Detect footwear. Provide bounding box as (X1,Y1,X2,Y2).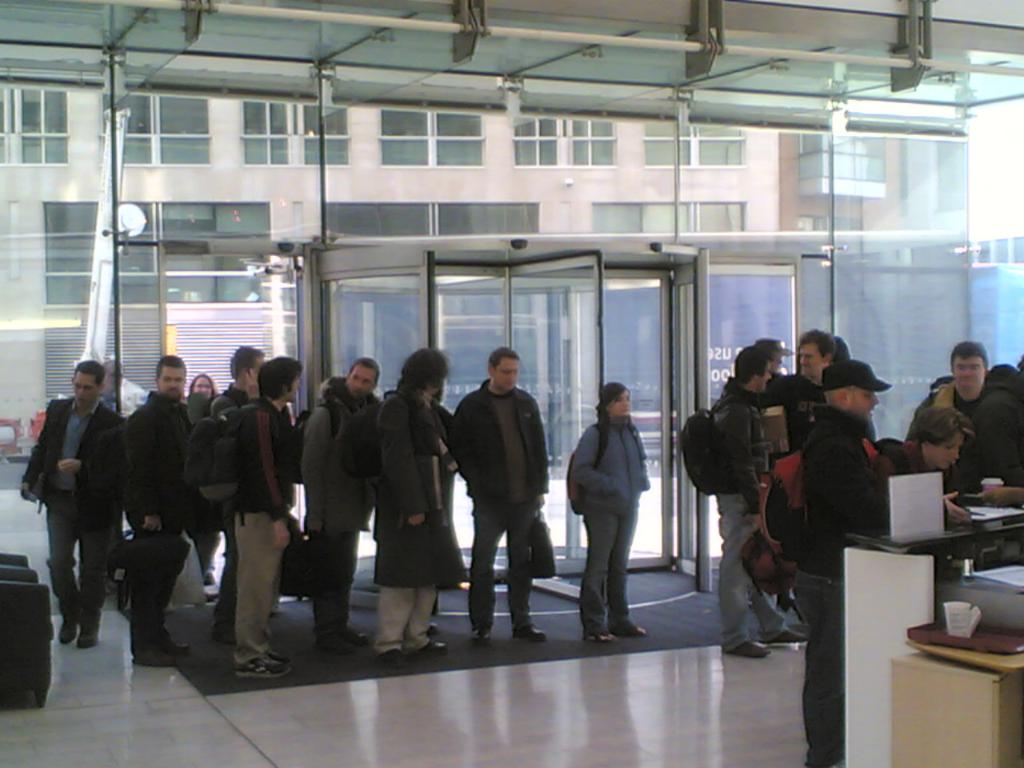
(473,626,493,642).
